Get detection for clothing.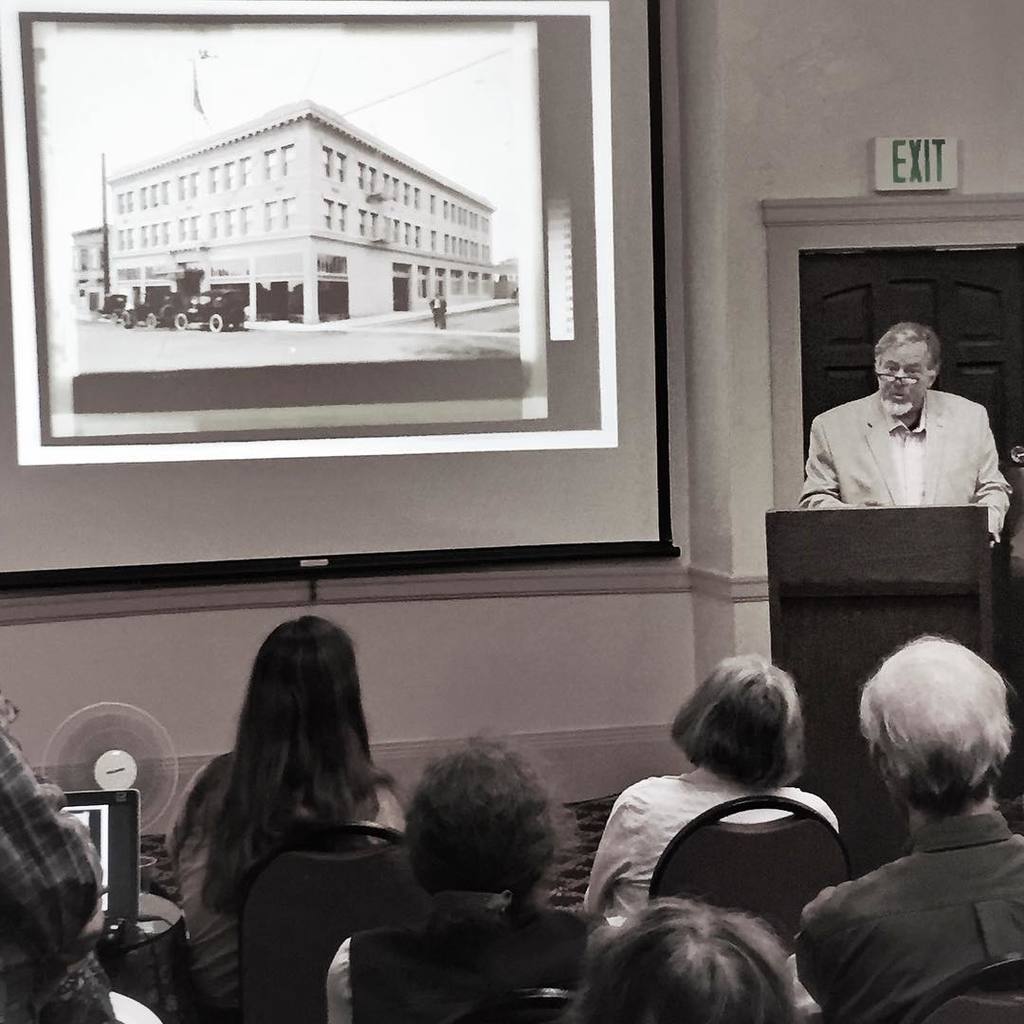
Detection: <region>765, 798, 1018, 1023</region>.
